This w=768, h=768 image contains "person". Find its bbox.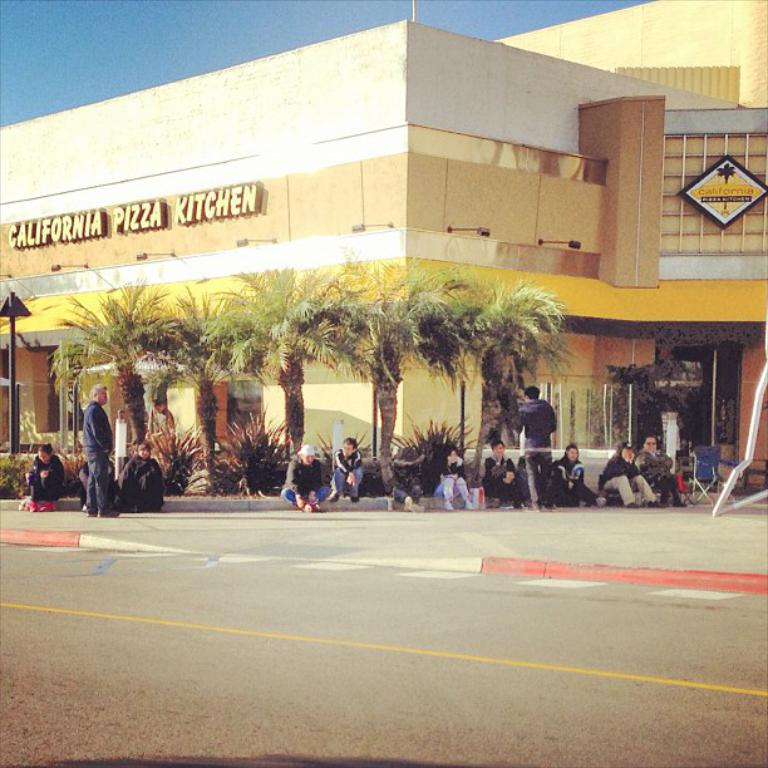
x1=430 y1=438 x2=473 y2=503.
